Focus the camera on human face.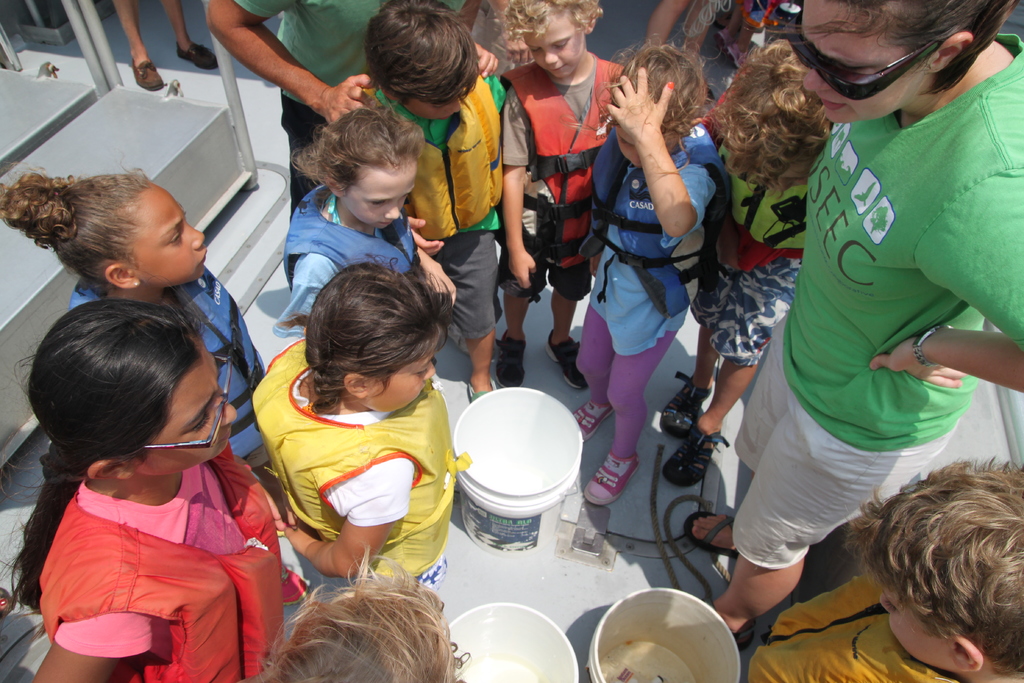
Focus region: 353, 161, 426, 227.
